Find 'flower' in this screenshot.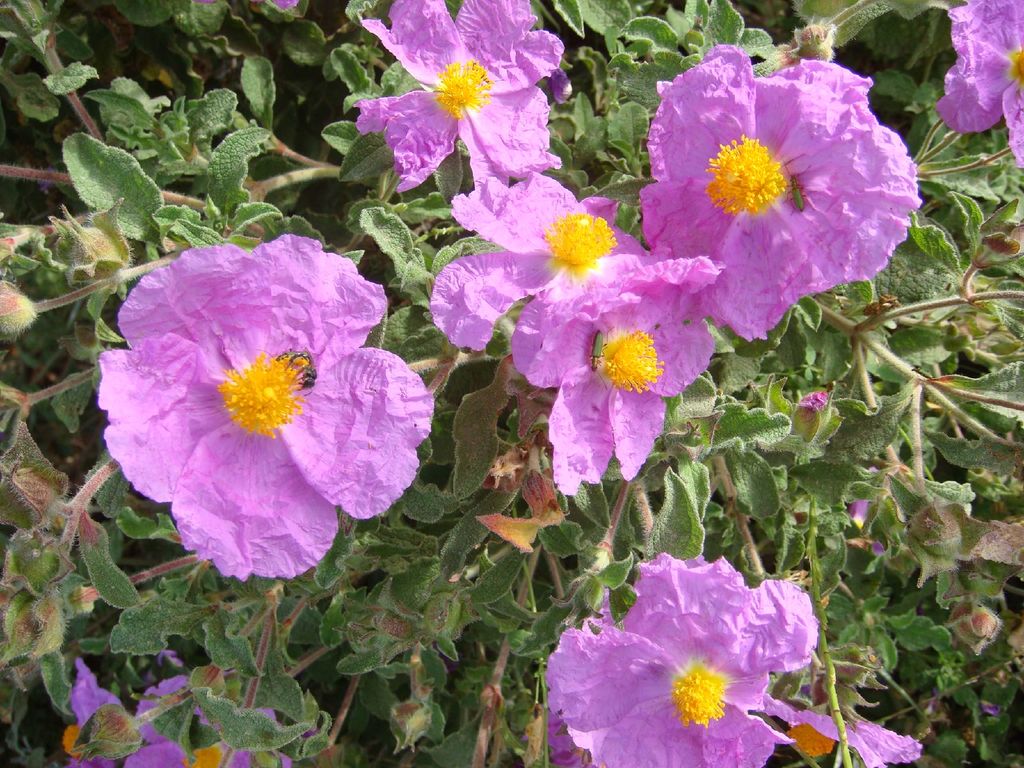
The bounding box for 'flower' is l=640, t=43, r=921, b=344.
